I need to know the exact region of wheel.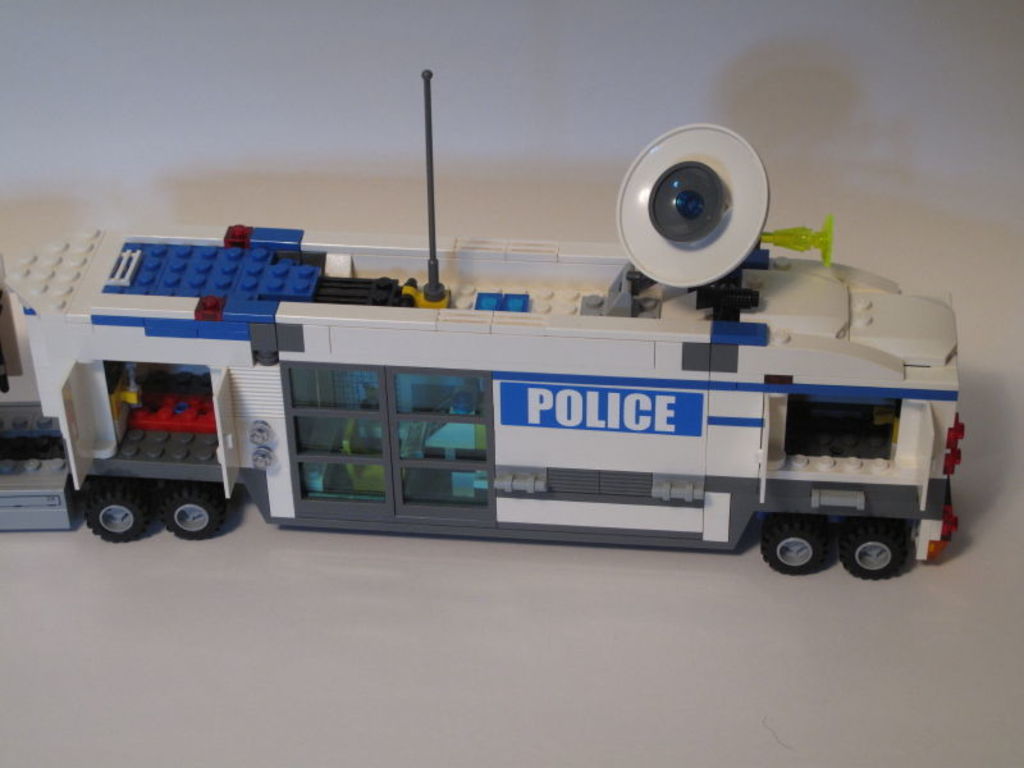
Region: (164,484,228,540).
